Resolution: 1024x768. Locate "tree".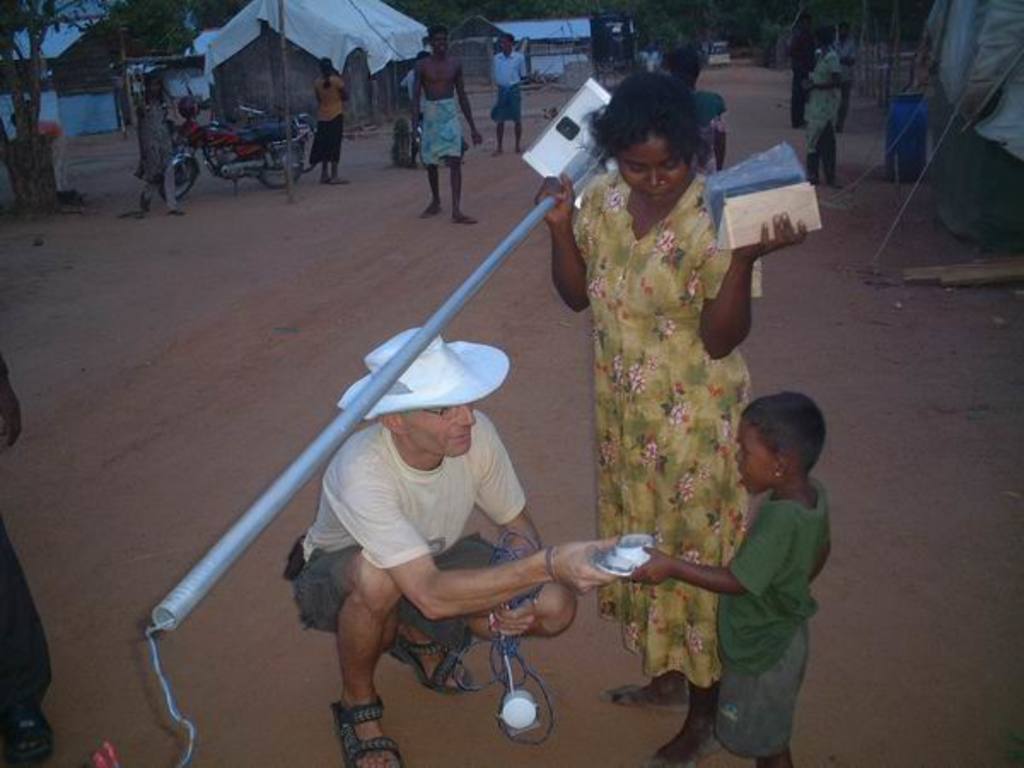
x1=70, y1=0, x2=232, y2=131.
